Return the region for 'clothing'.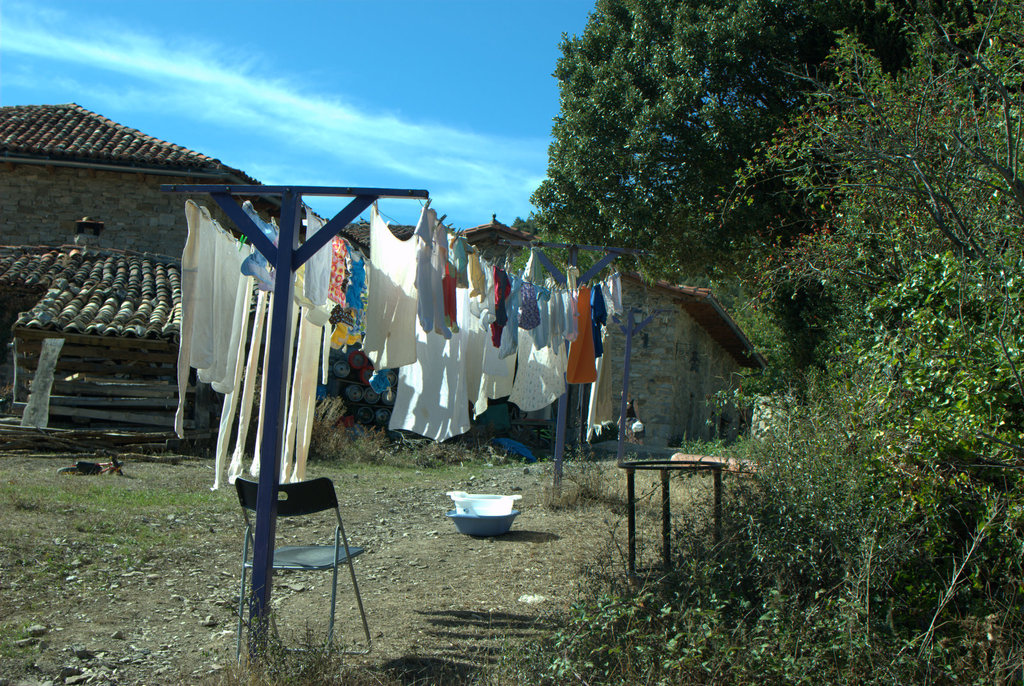
bbox(377, 234, 470, 438).
